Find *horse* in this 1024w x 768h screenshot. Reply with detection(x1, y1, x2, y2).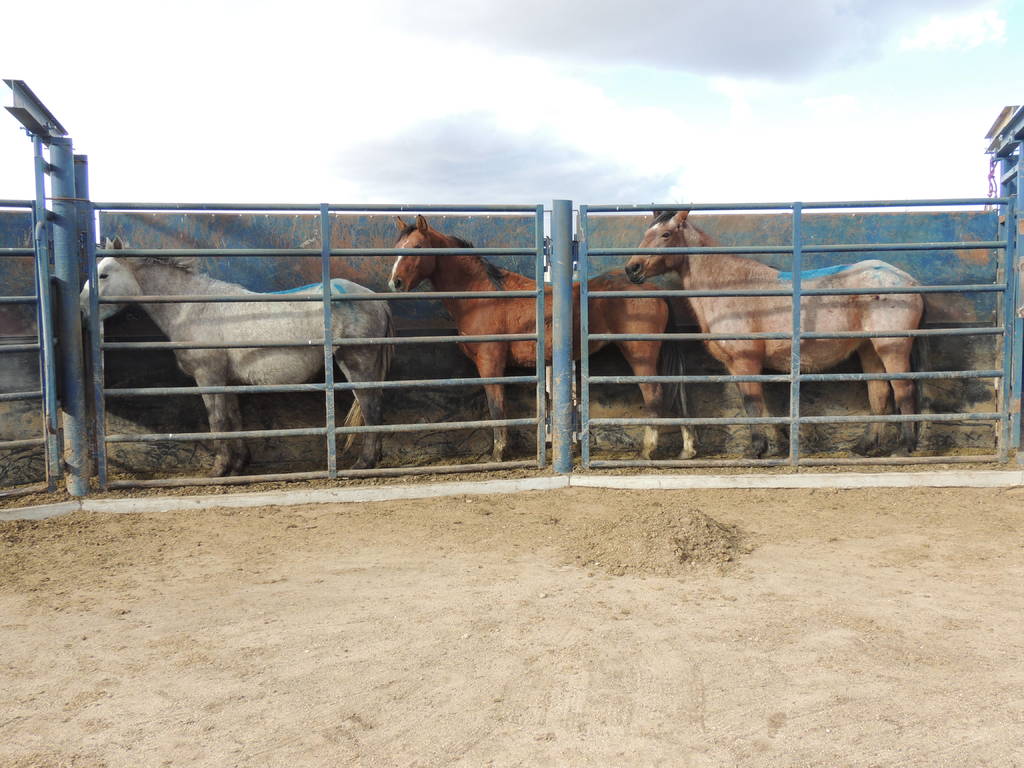
detection(76, 237, 397, 487).
